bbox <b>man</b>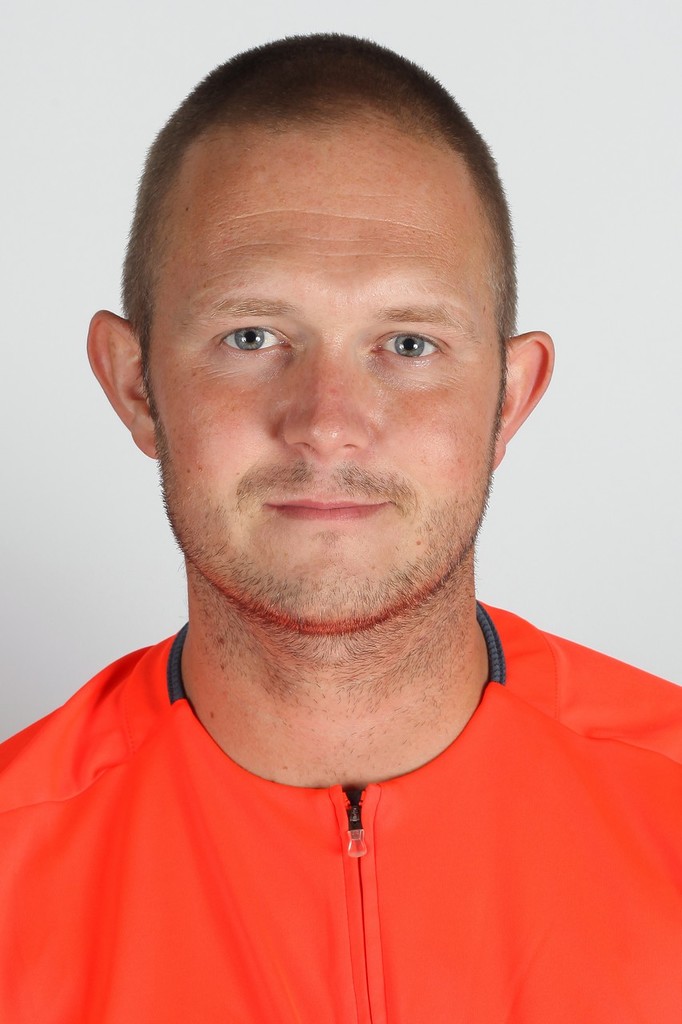
0:36:681:958
